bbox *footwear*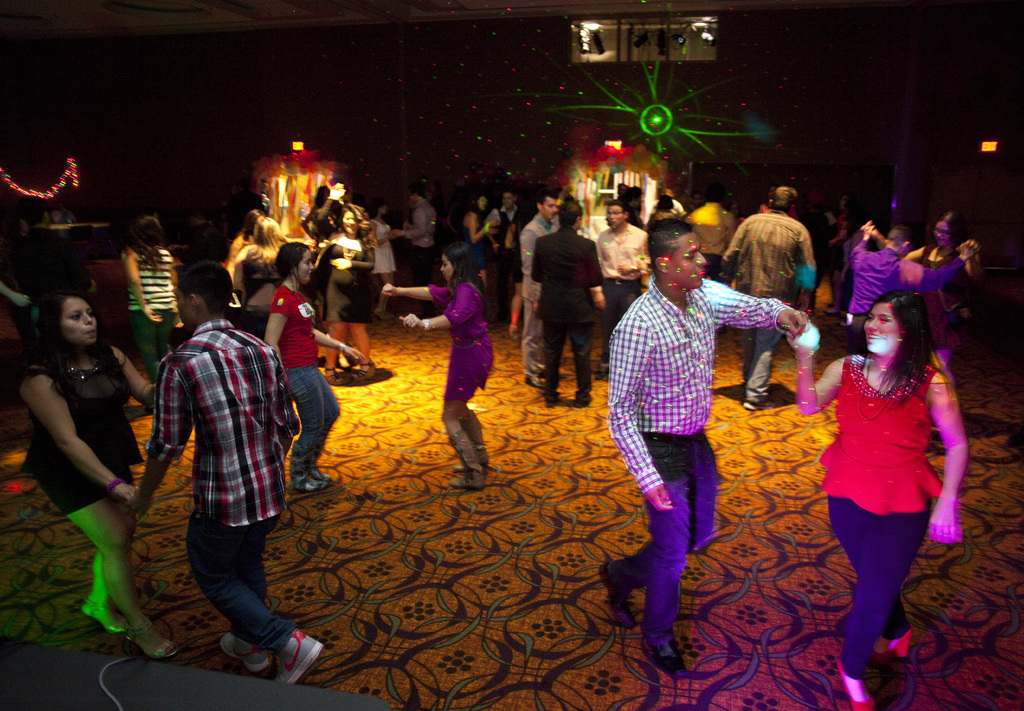
[317,367,337,384]
